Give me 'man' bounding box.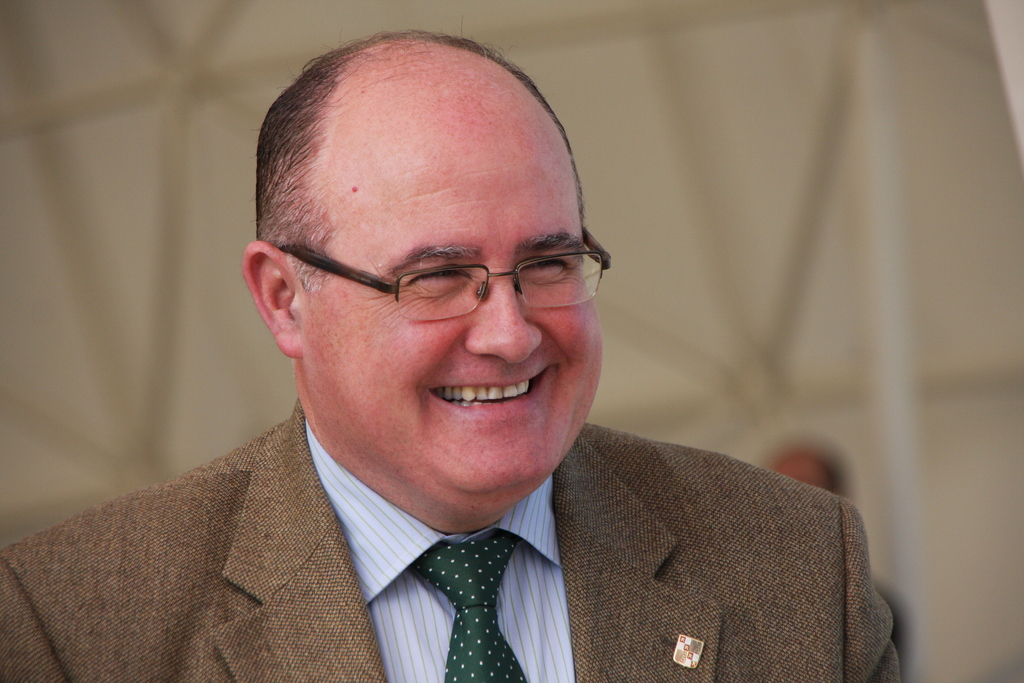
<region>0, 31, 922, 682</region>.
